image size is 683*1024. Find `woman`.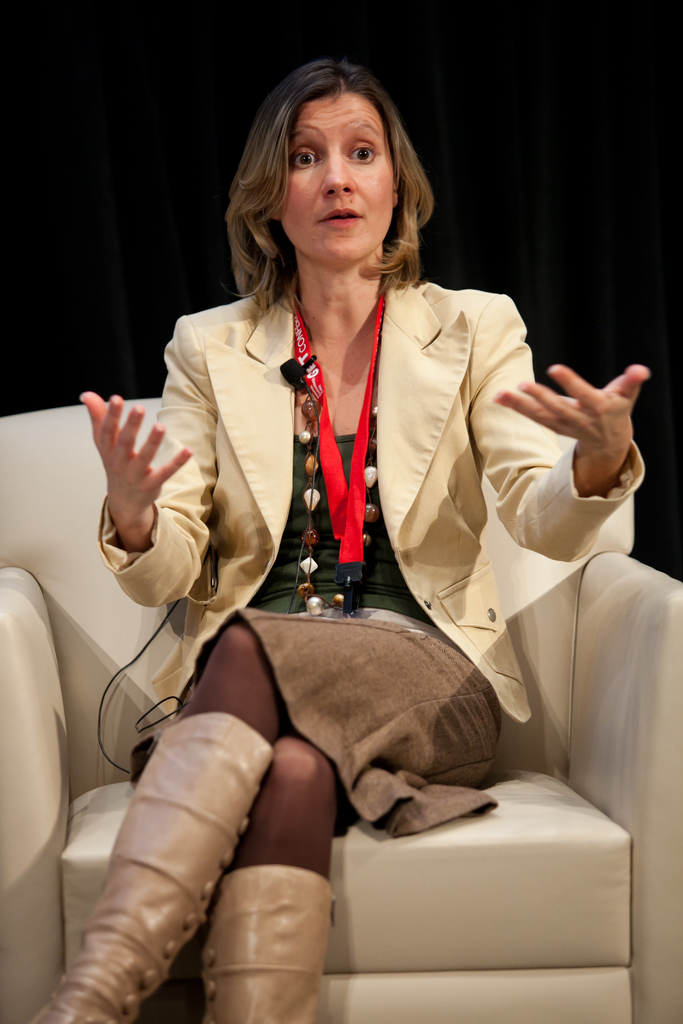
detection(104, 74, 573, 847).
